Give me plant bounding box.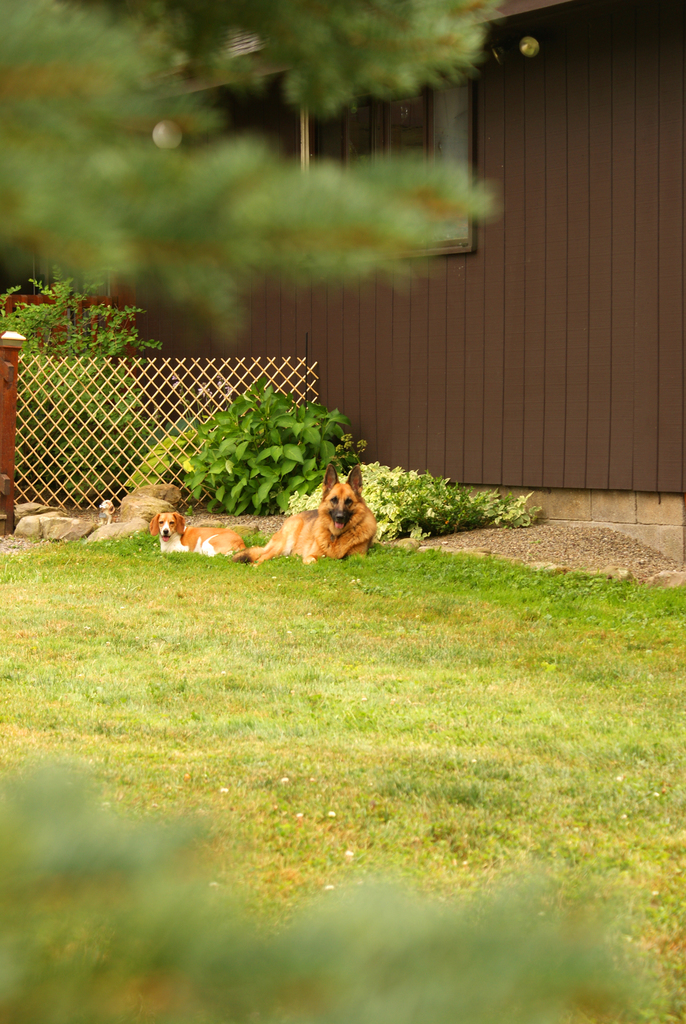
rect(0, 275, 164, 504).
